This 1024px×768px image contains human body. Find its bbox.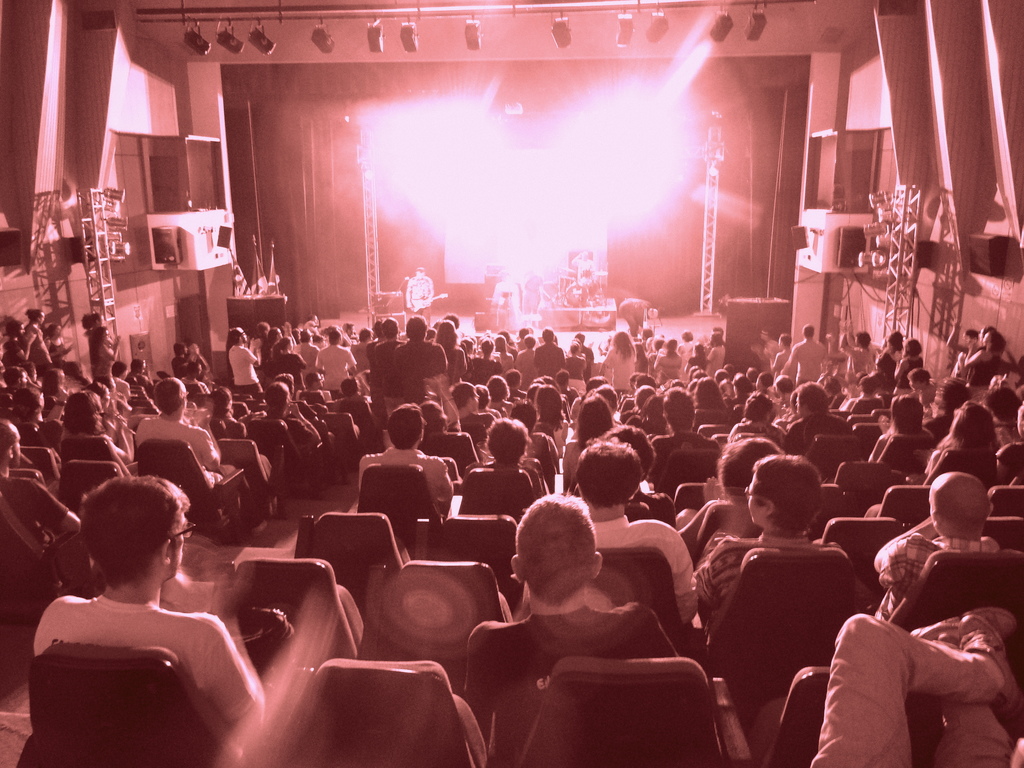
[x1=433, y1=321, x2=465, y2=383].
